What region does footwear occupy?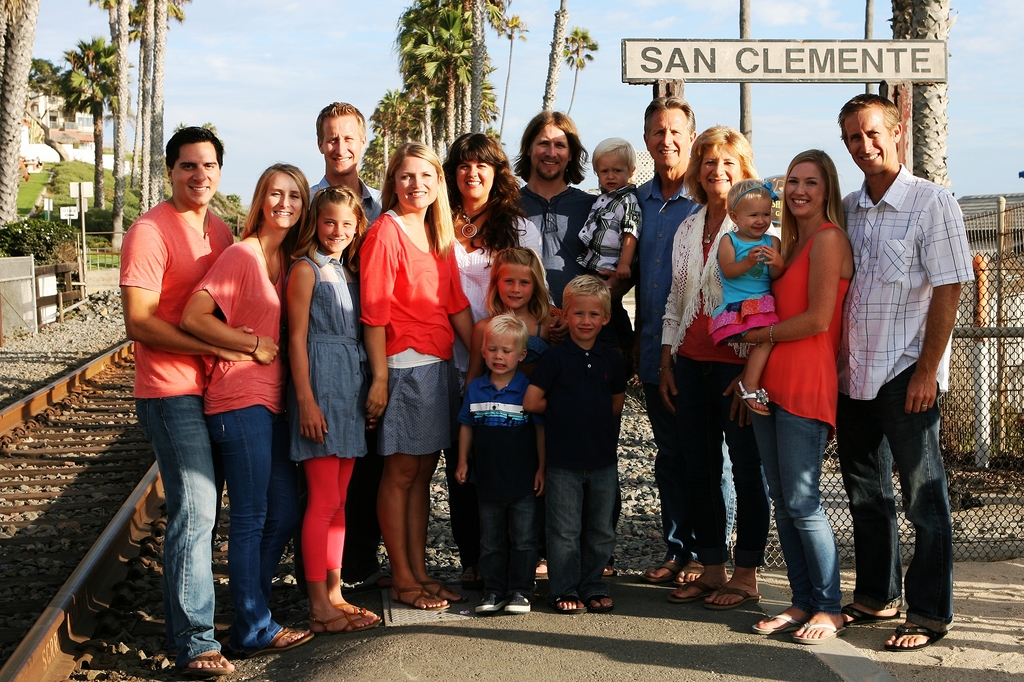
<box>592,593,613,612</box>.
